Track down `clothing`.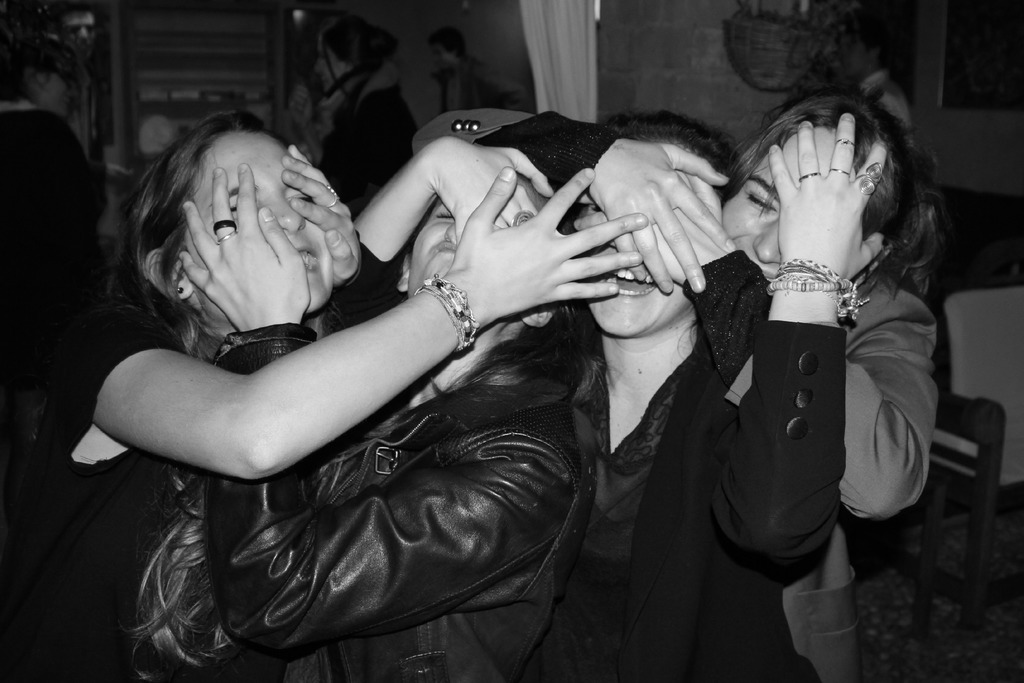
Tracked to 0:95:116:320.
